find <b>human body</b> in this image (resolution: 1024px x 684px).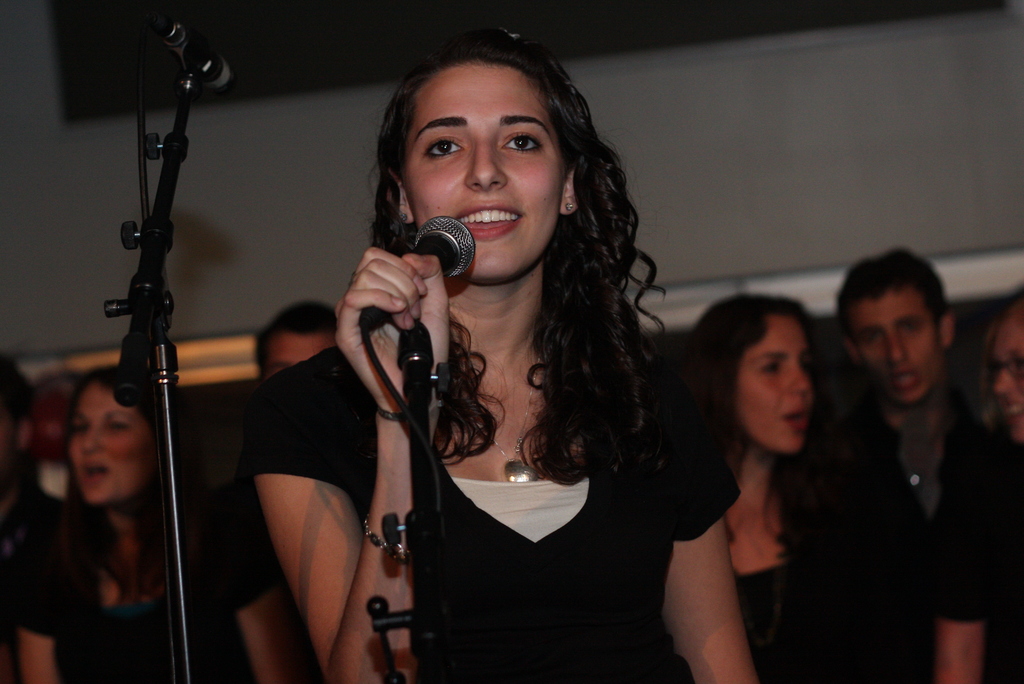
bbox=(10, 505, 289, 683).
